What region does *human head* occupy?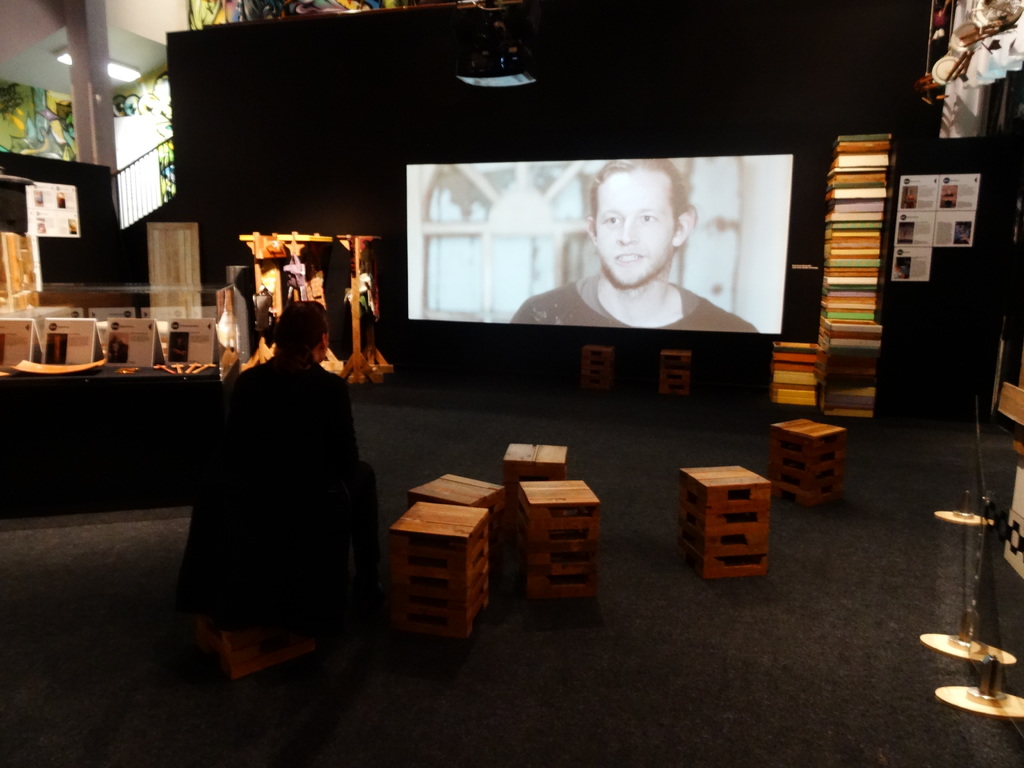
282, 299, 332, 358.
